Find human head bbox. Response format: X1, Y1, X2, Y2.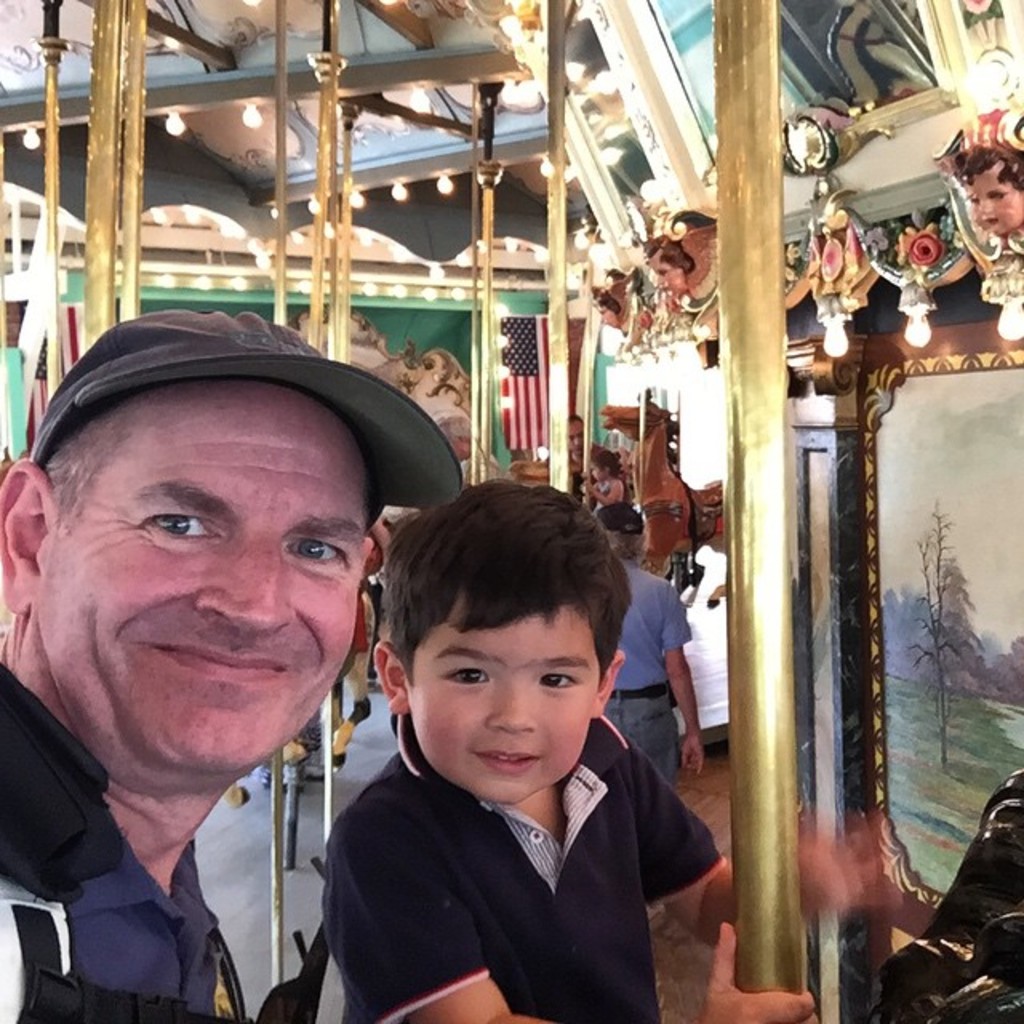
650, 237, 694, 299.
